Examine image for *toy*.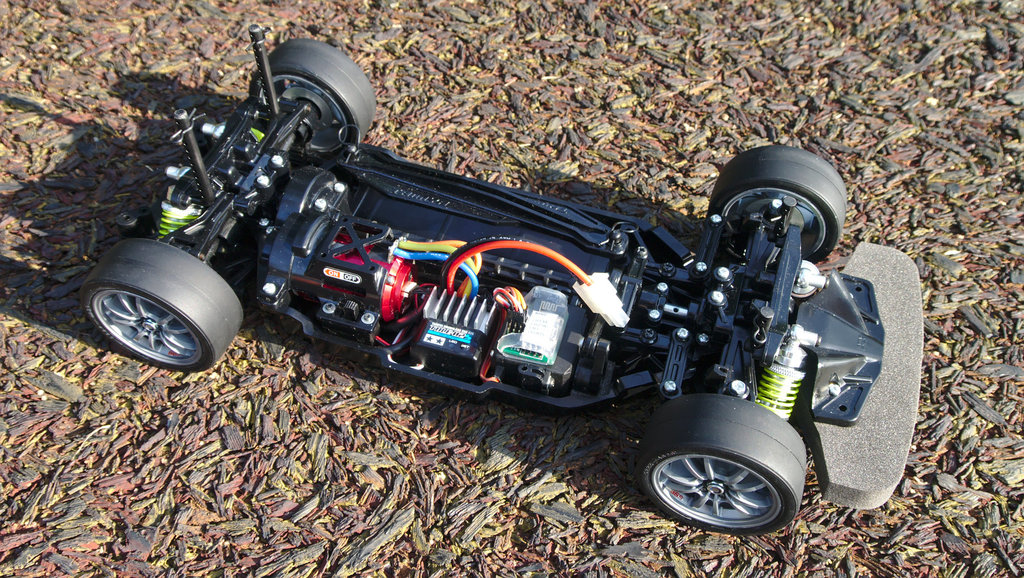
Examination result: 73 22 931 543.
